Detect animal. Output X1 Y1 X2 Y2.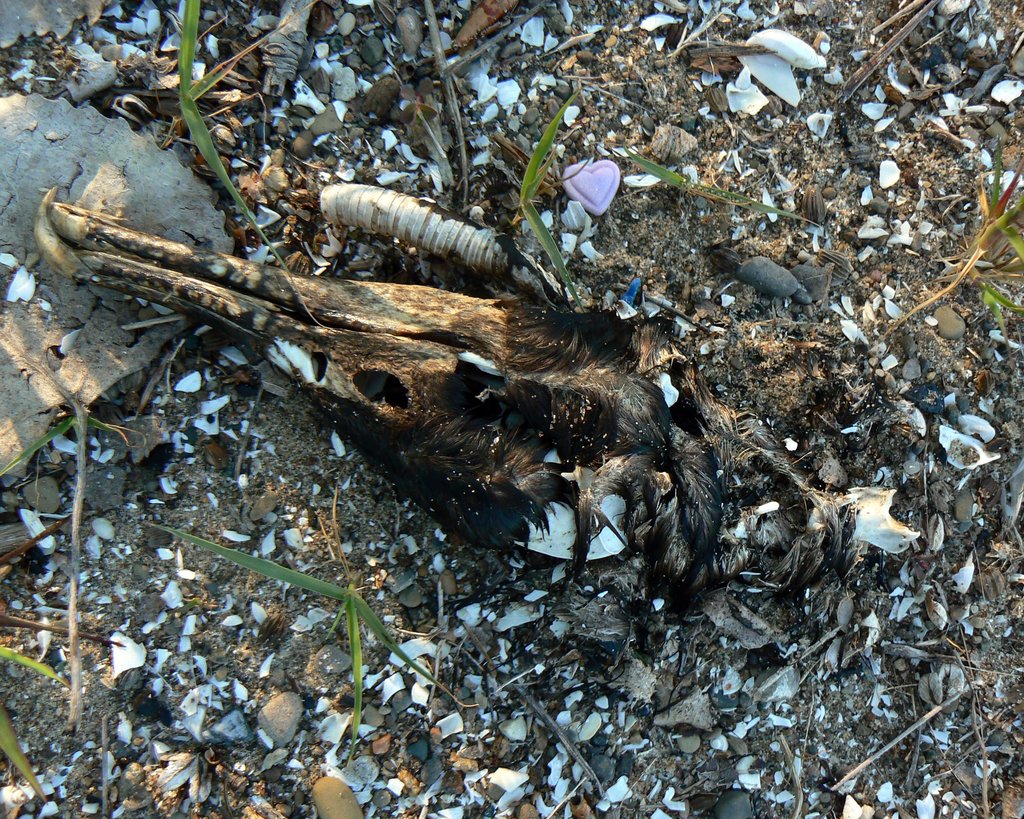
36 181 855 664.
